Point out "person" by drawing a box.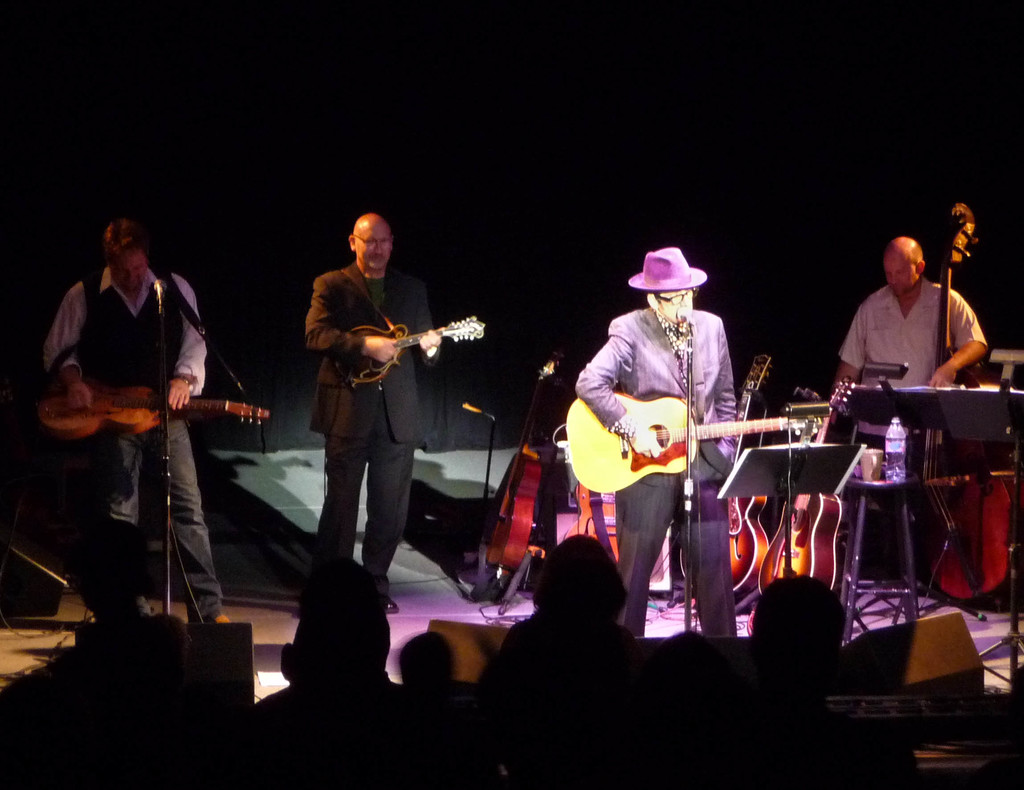
bbox=(826, 232, 988, 593).
